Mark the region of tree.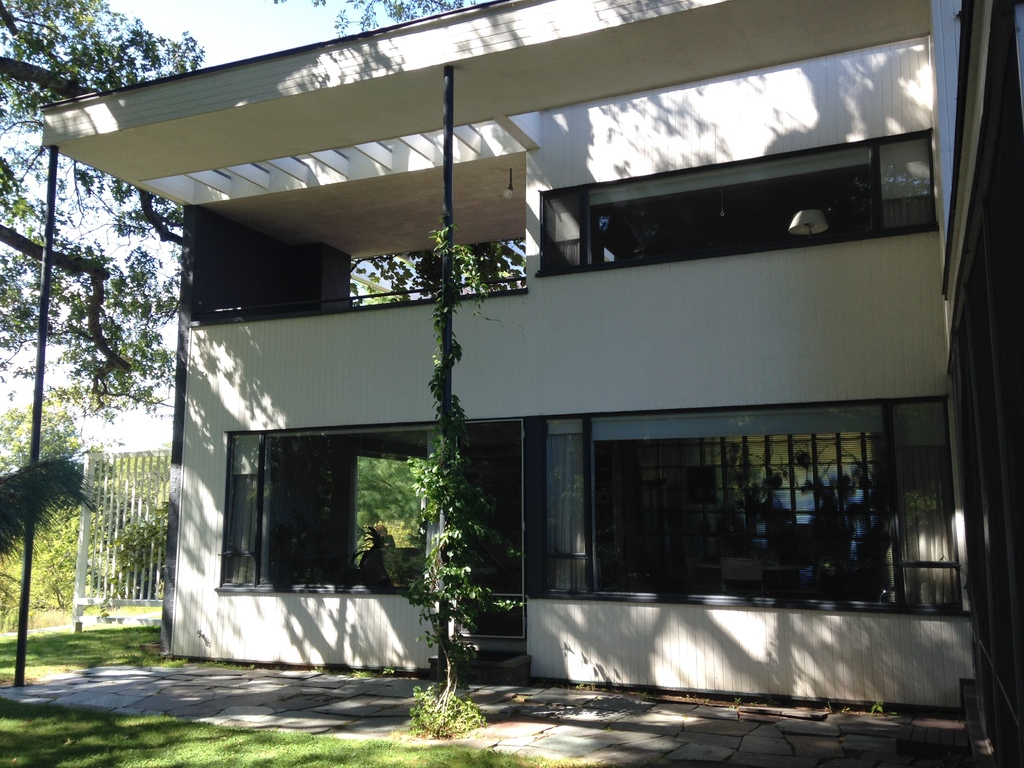
Region: 264:0:477:37.
